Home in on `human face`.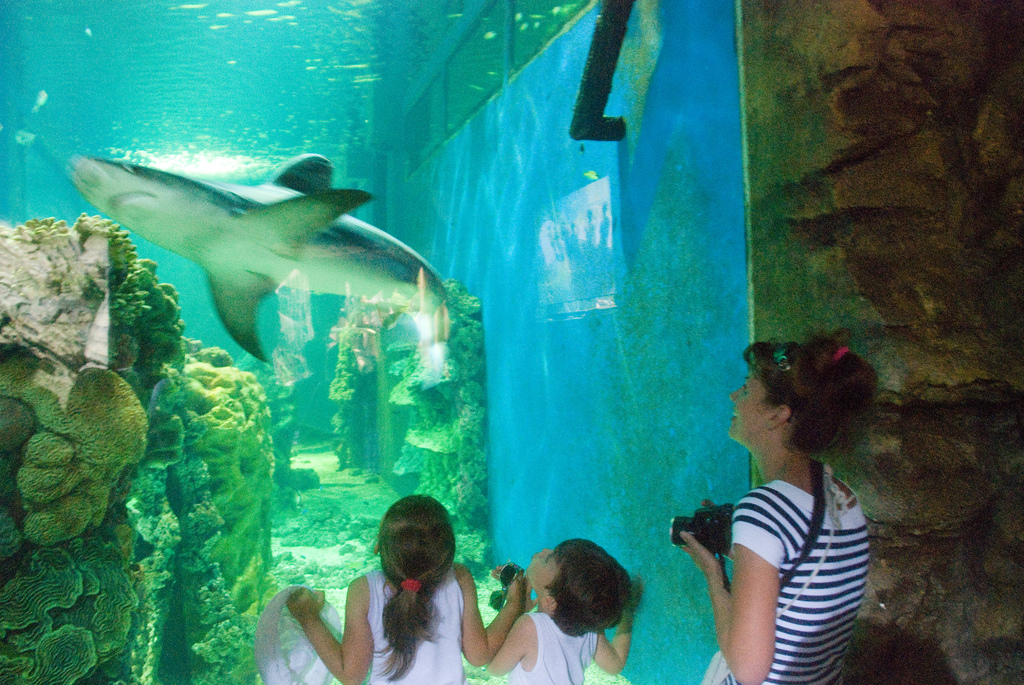
Homed in at (left=517, top=535, right=566, bottom=588).
